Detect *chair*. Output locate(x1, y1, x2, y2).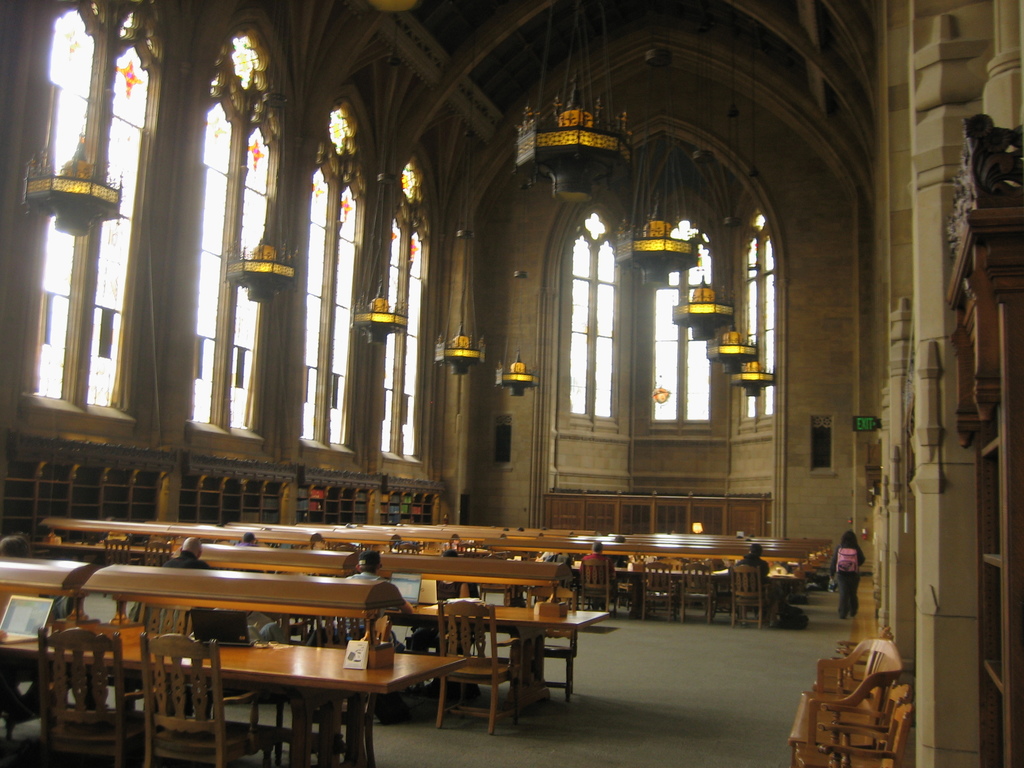
locate(580, 559, 621, 625).
